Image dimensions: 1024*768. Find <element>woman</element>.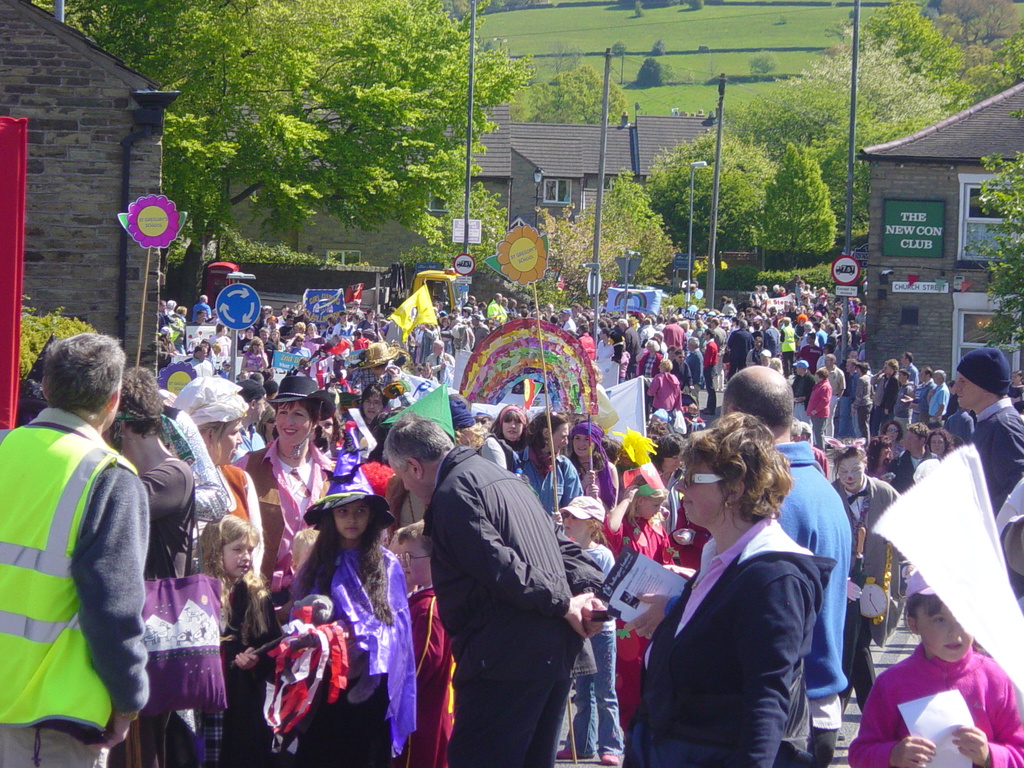
[left=156, top=325, right=179, bottom=372].
